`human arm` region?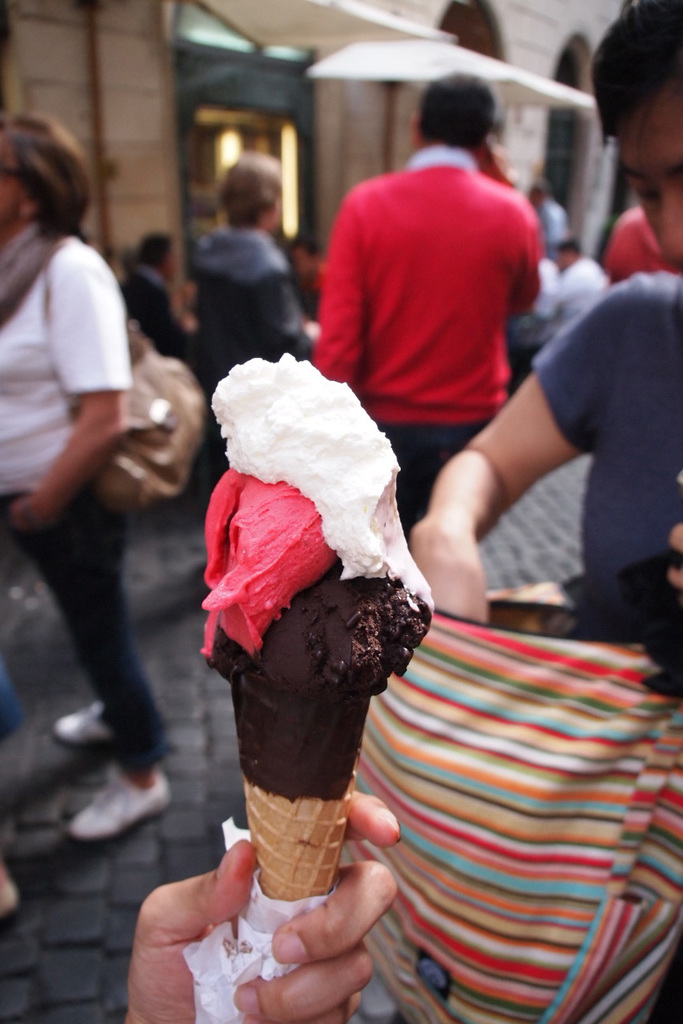
[left=116, top=783, right=399, bottom=1022]
